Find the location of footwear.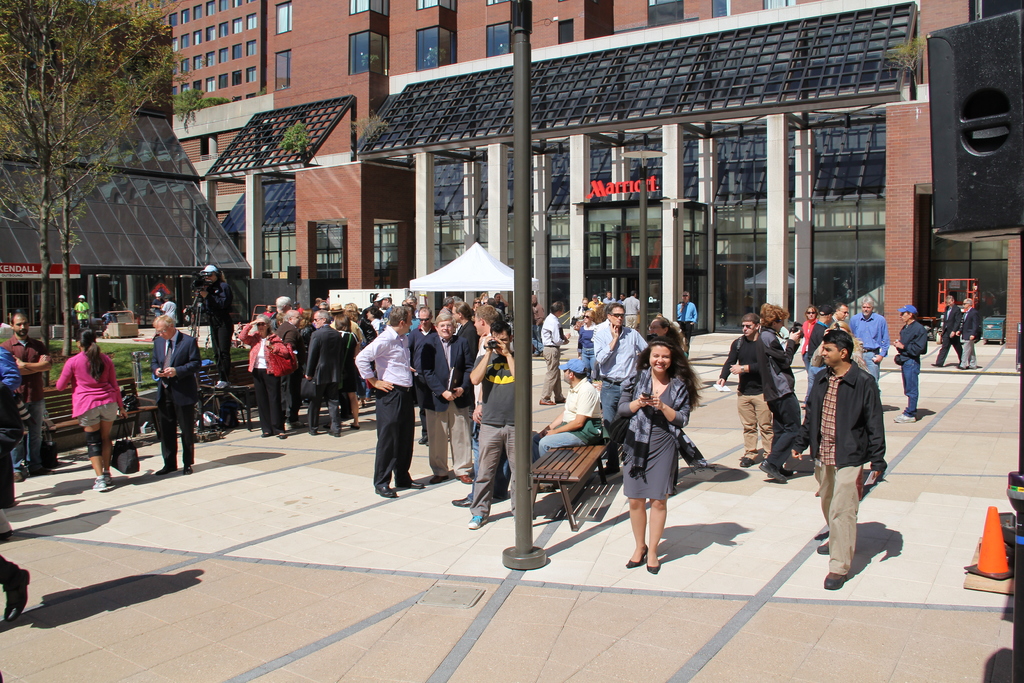
Location: BBox(466, 514, 487, 528).
